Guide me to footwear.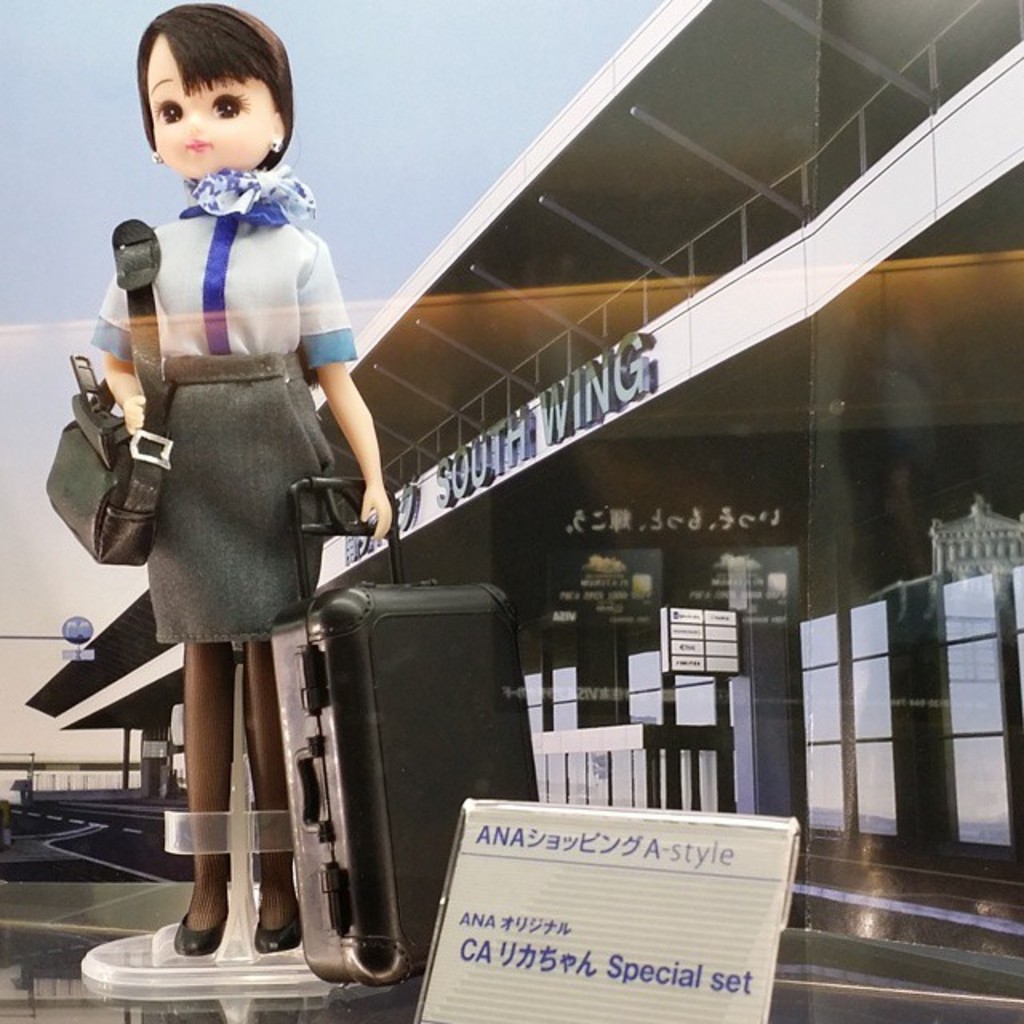
Guidance: 254,891,302,949.
